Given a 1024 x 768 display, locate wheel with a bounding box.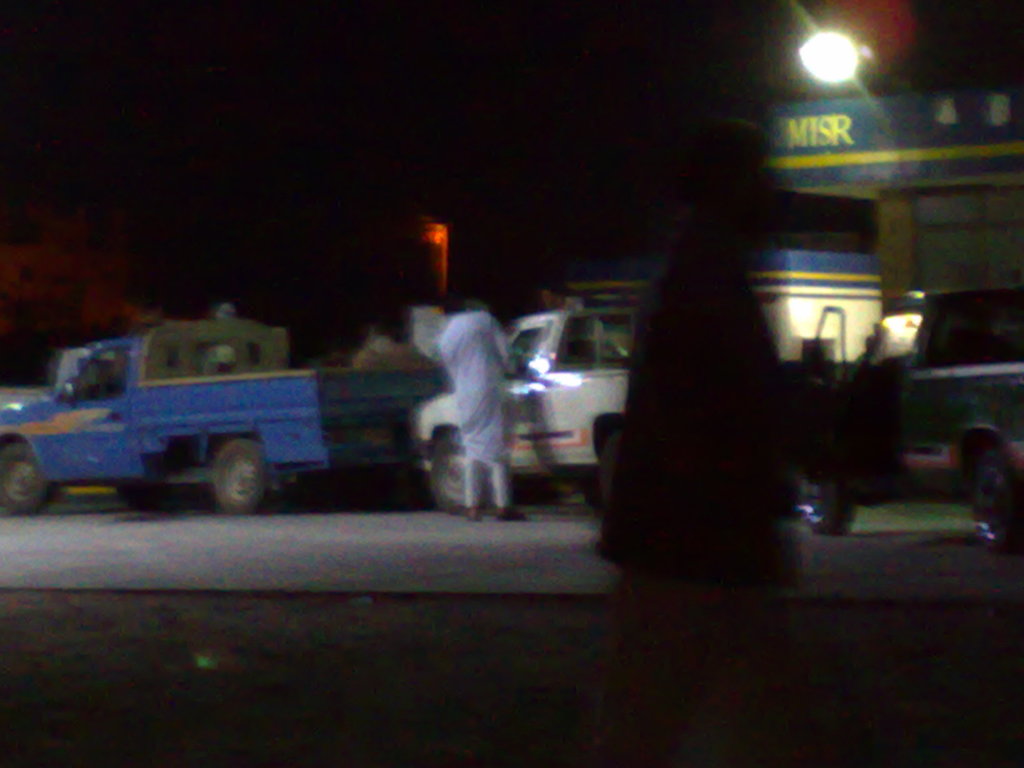
Located: (x1=210, y1=438, x2=278, y2=515).
